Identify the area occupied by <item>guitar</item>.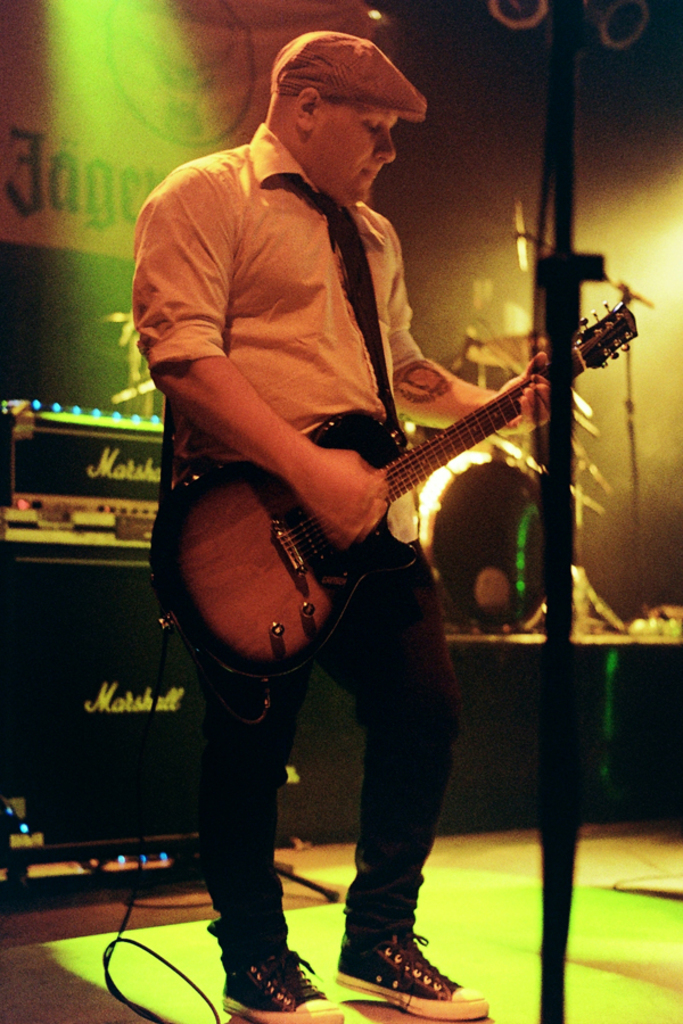
Area: bbox=[156, 340, 563, 695].
